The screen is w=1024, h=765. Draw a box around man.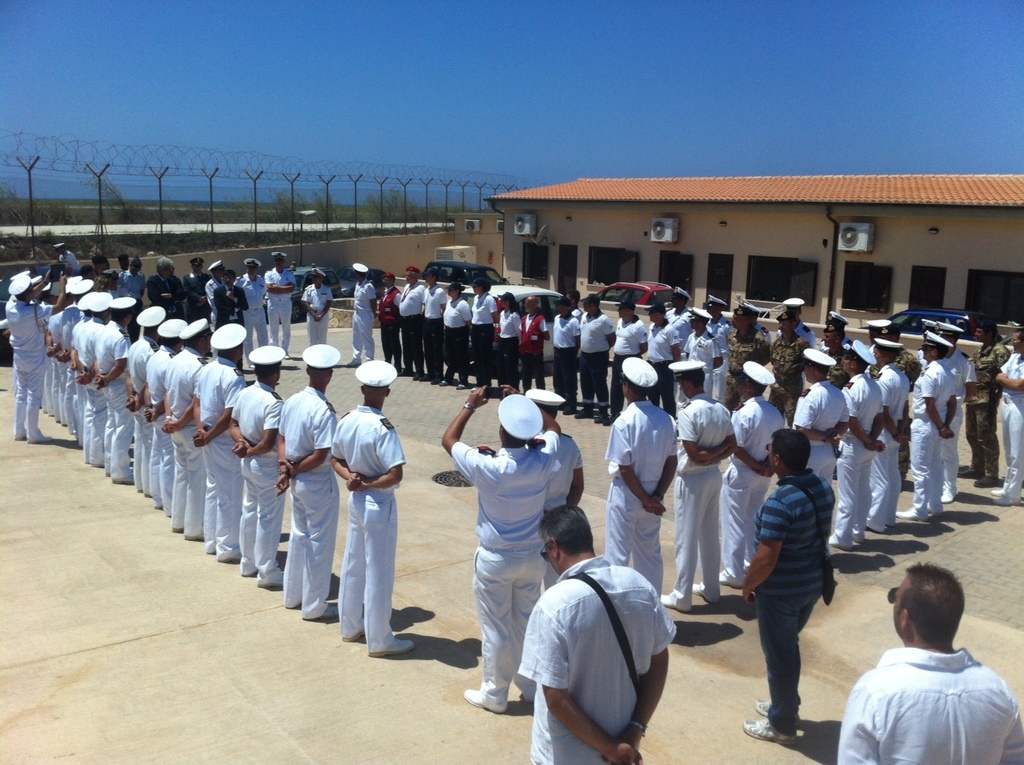
<bbox>149, 316, 184, 514</bbox>.
